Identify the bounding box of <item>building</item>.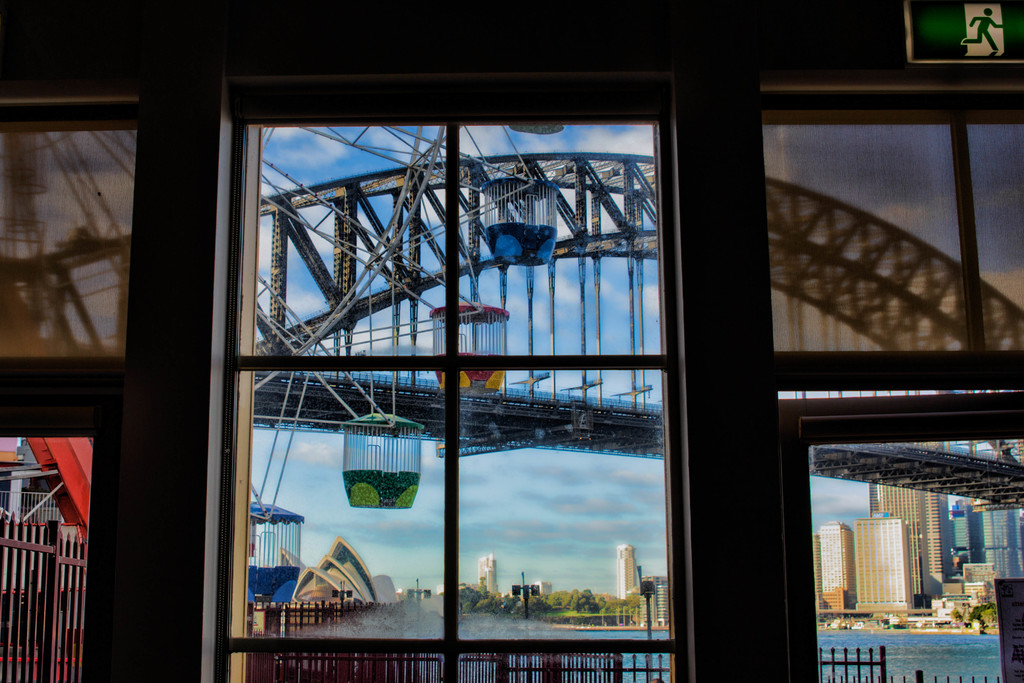
box(639, 571, 670, 630).
